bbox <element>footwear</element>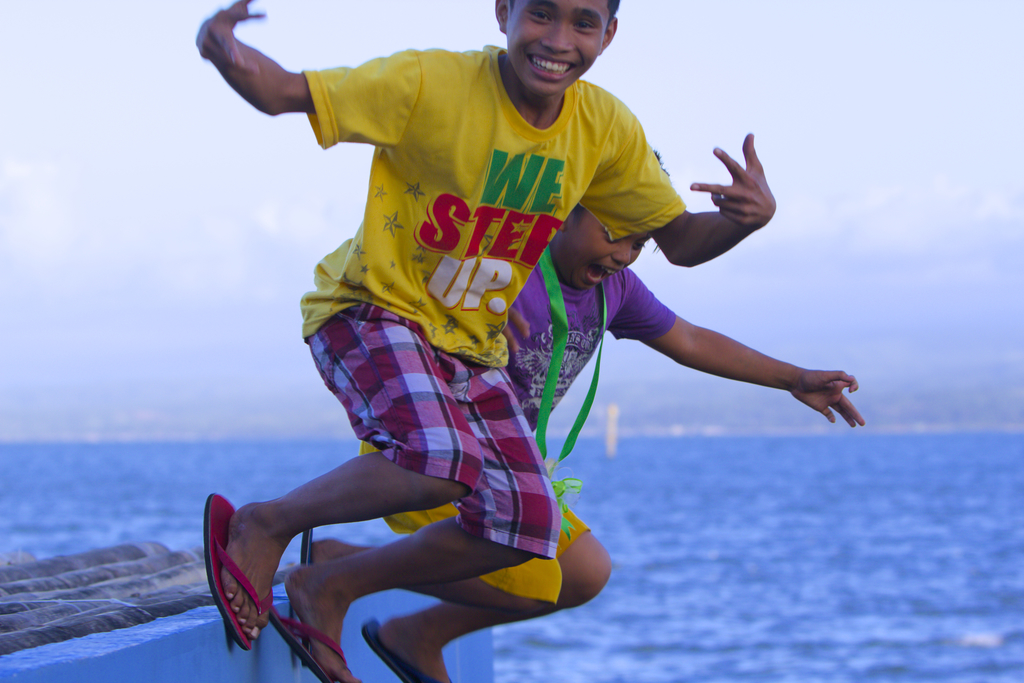
crop(199, 492, 280, 651)
